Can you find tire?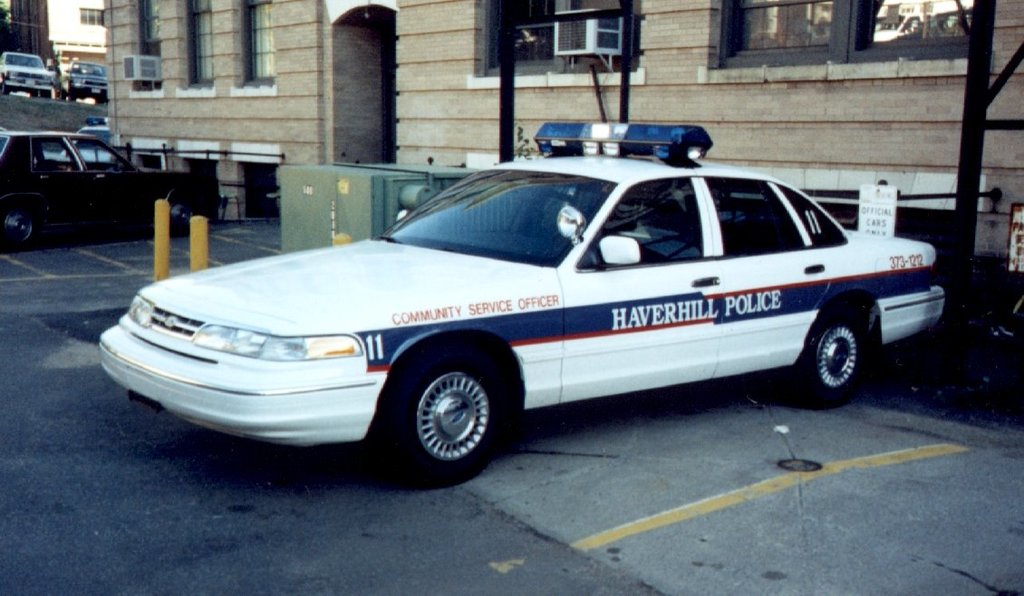
Yes, bounding box: Rect(0, 205, 34, 245).
